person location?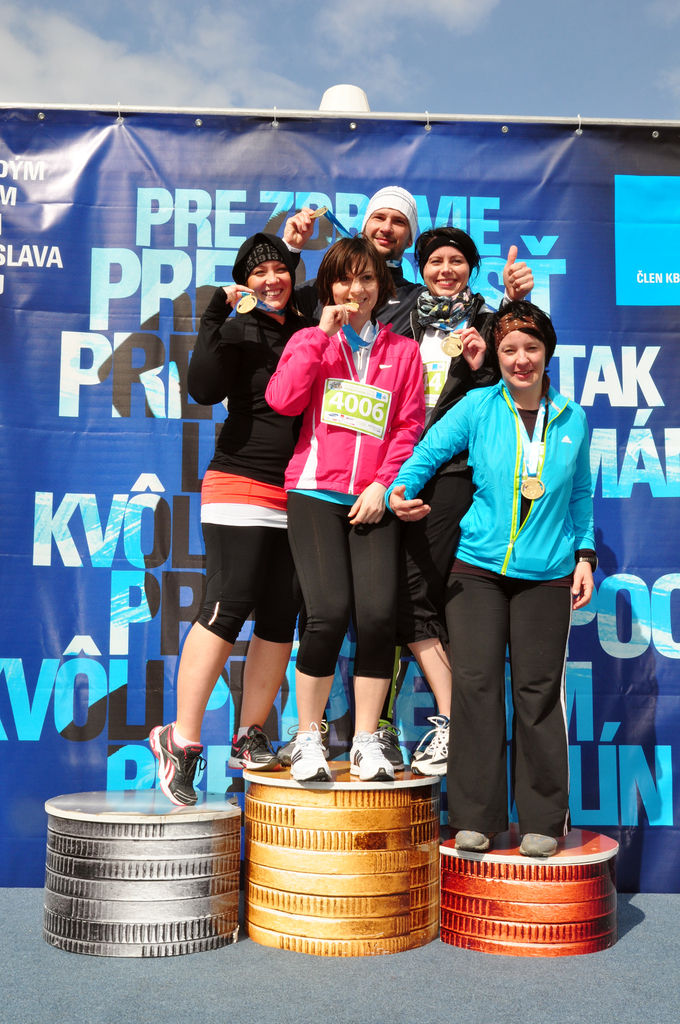
region(400, 223, 536, 770)
